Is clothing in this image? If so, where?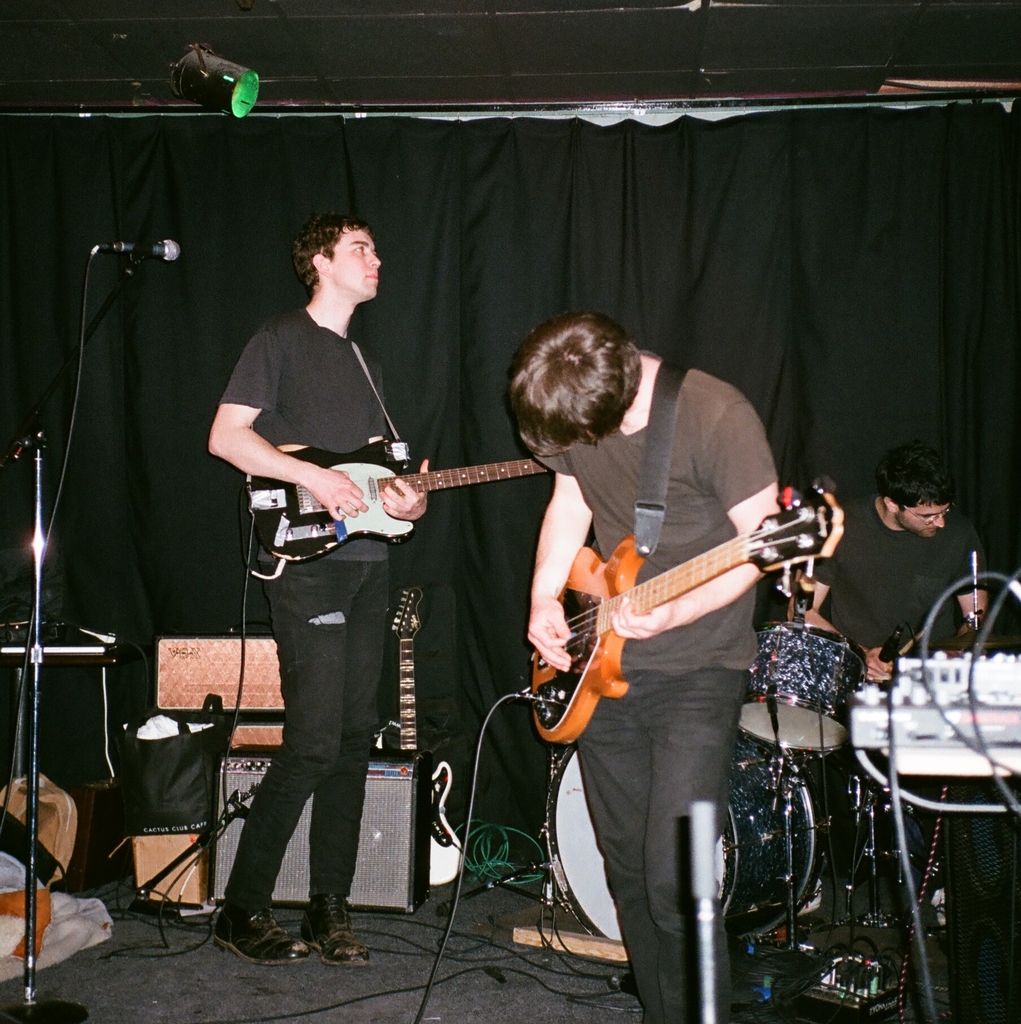
Yes, at {"x1": 534, "y1": 355, "x2": 775, "y2": 1023}.
